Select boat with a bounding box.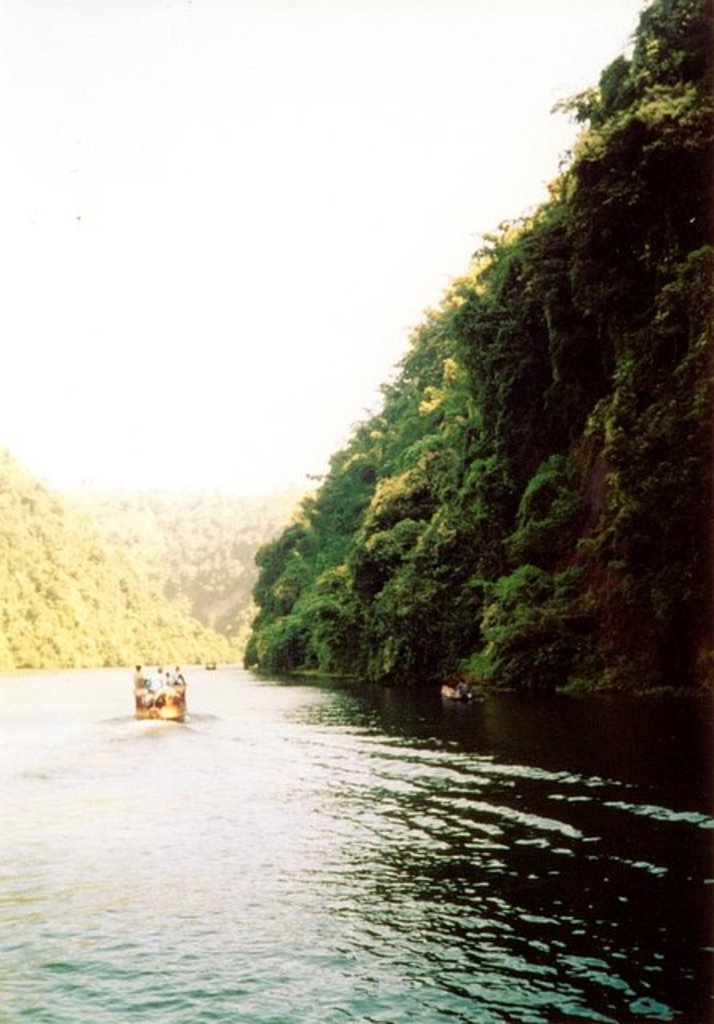
[left=133, top=678, right=187, bottom=726].
